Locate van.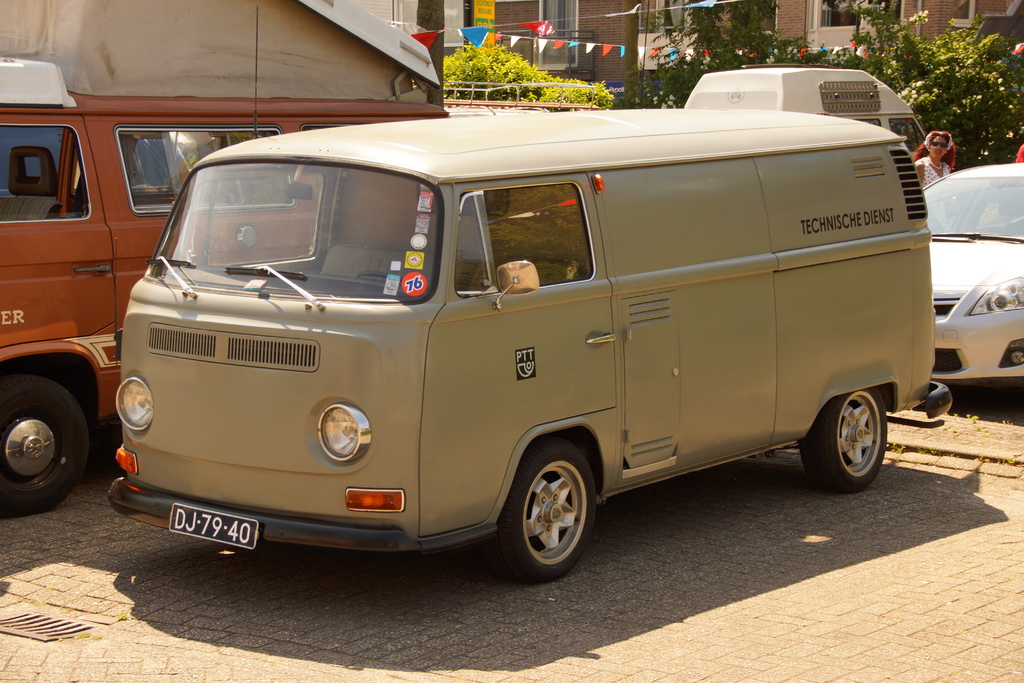
Bounding box: crop(102, 3, 956, 584).
